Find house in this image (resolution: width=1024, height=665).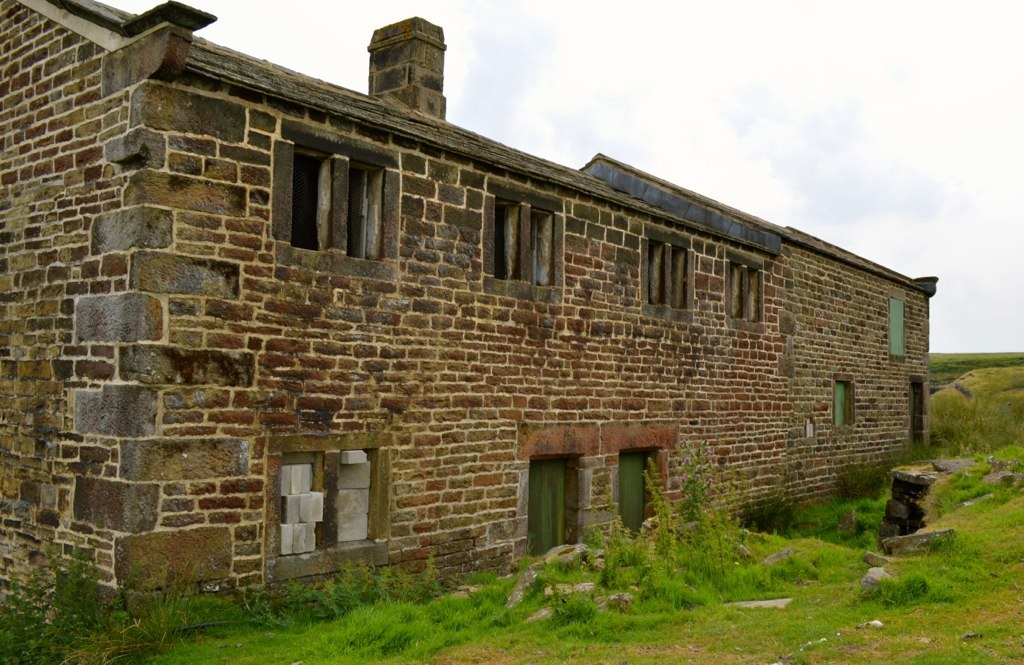
61/68/943/593.
